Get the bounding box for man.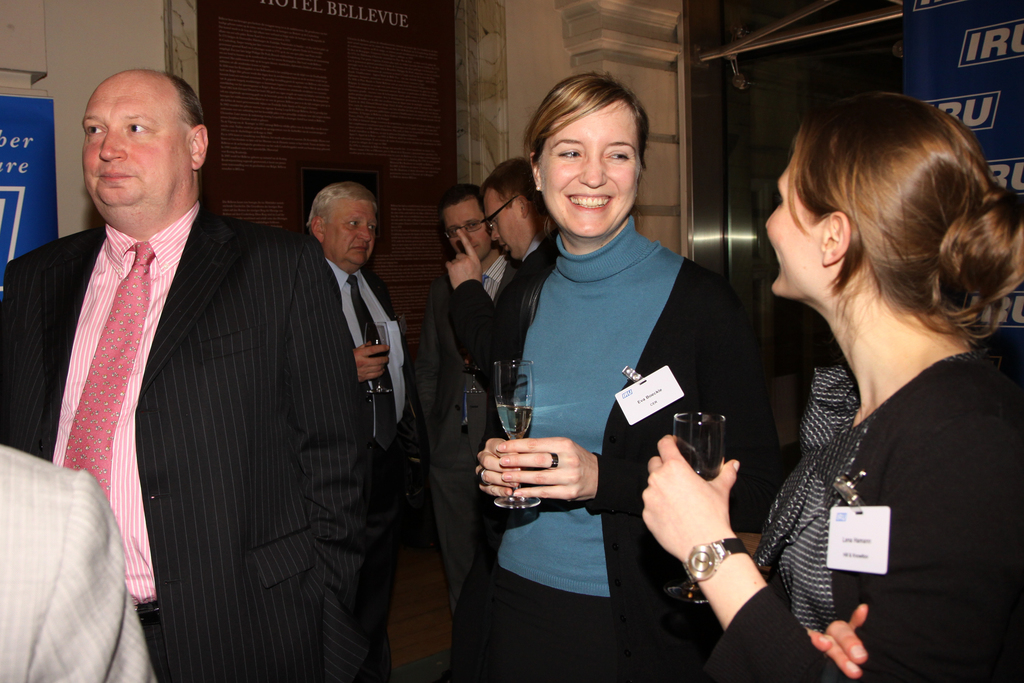
{"left": 417, "top": 182, "right": 513, "bottom": 620}.
